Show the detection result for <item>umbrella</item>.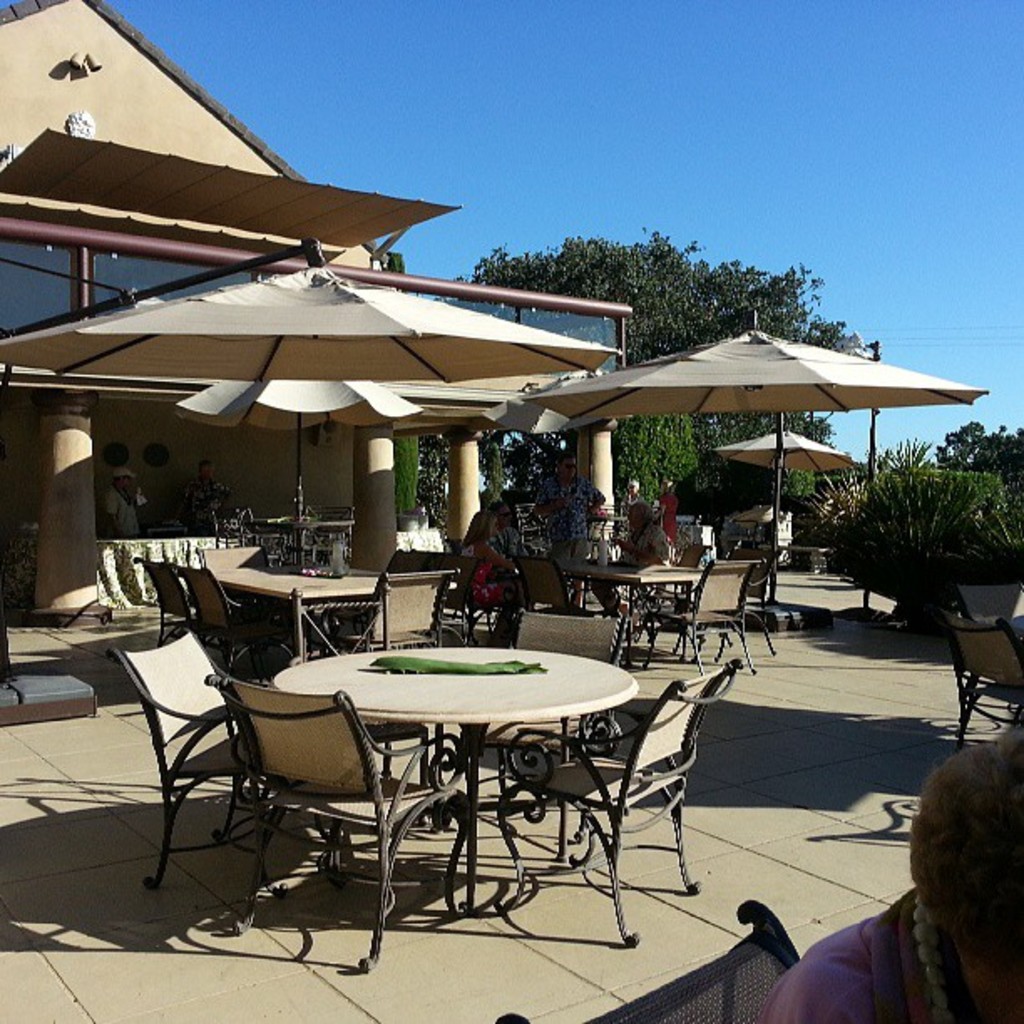
{"x1": 0, "y1": 243, "x2": 631, "y2": 587}.
